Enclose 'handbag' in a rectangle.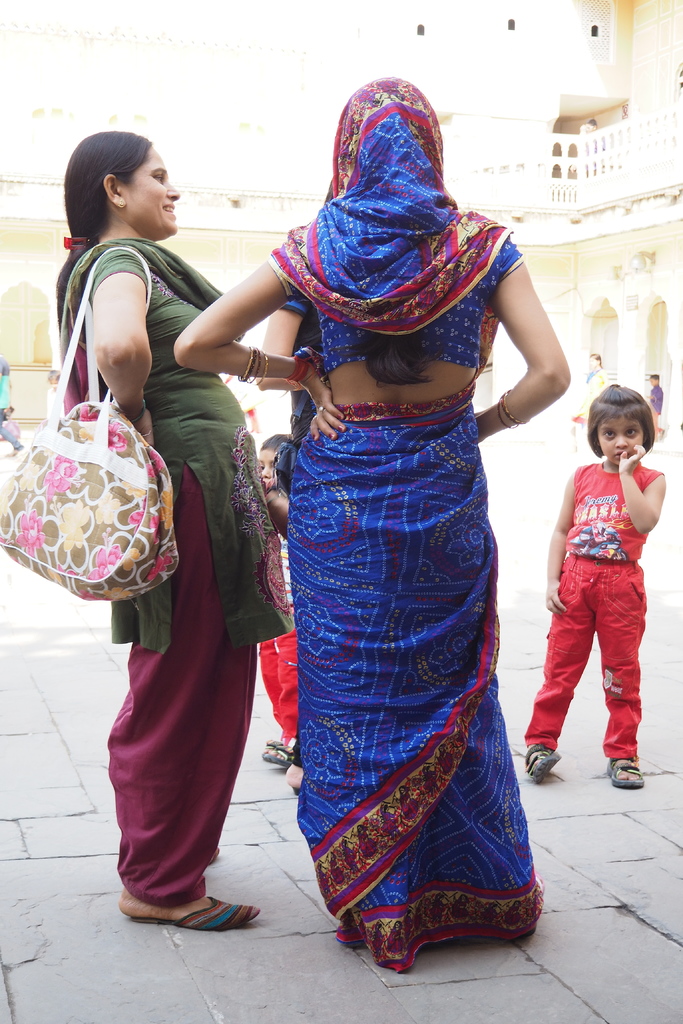
(0,244,181,598).
